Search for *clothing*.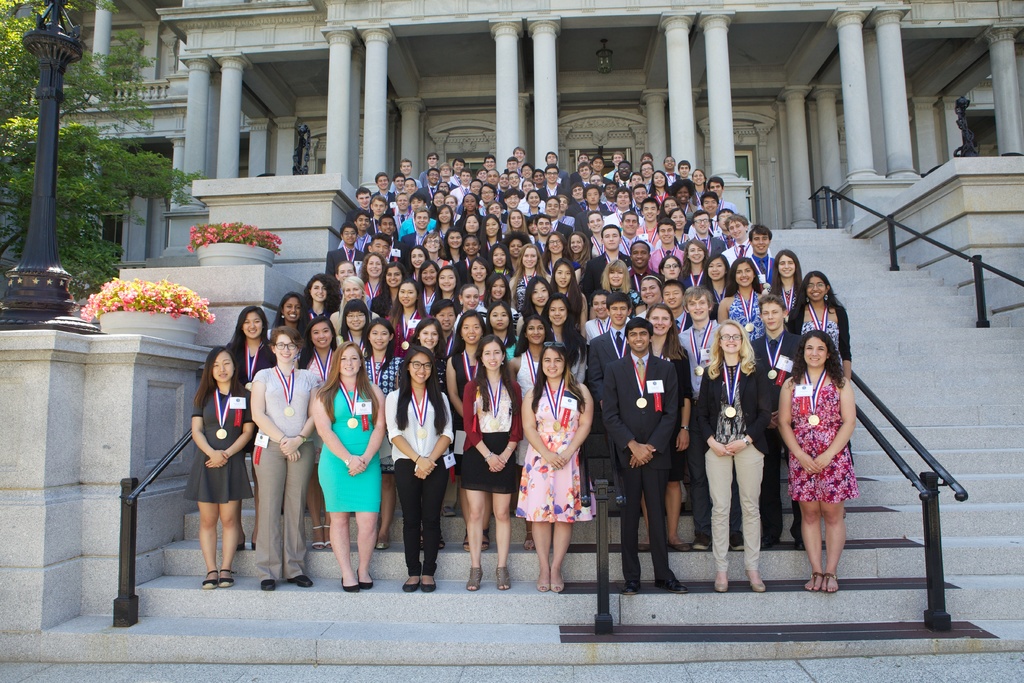
Found at 452:181:472:202.
